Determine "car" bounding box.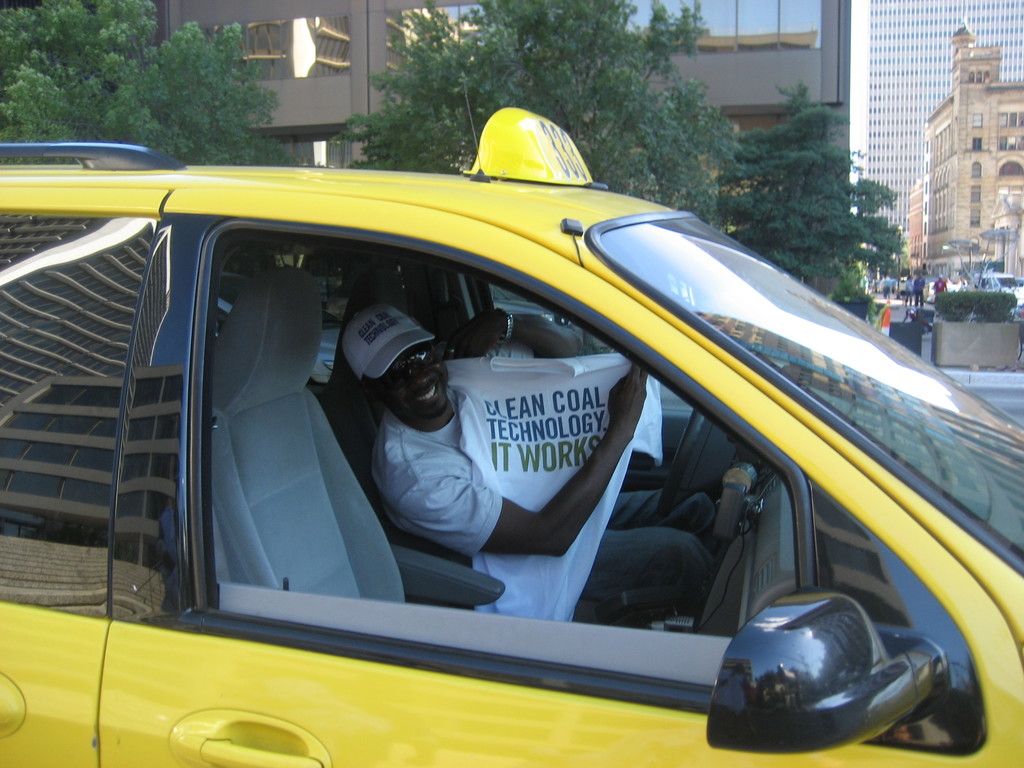
Determined: pyautogui.locateOnScreen(959, 268, 1023, 301).
